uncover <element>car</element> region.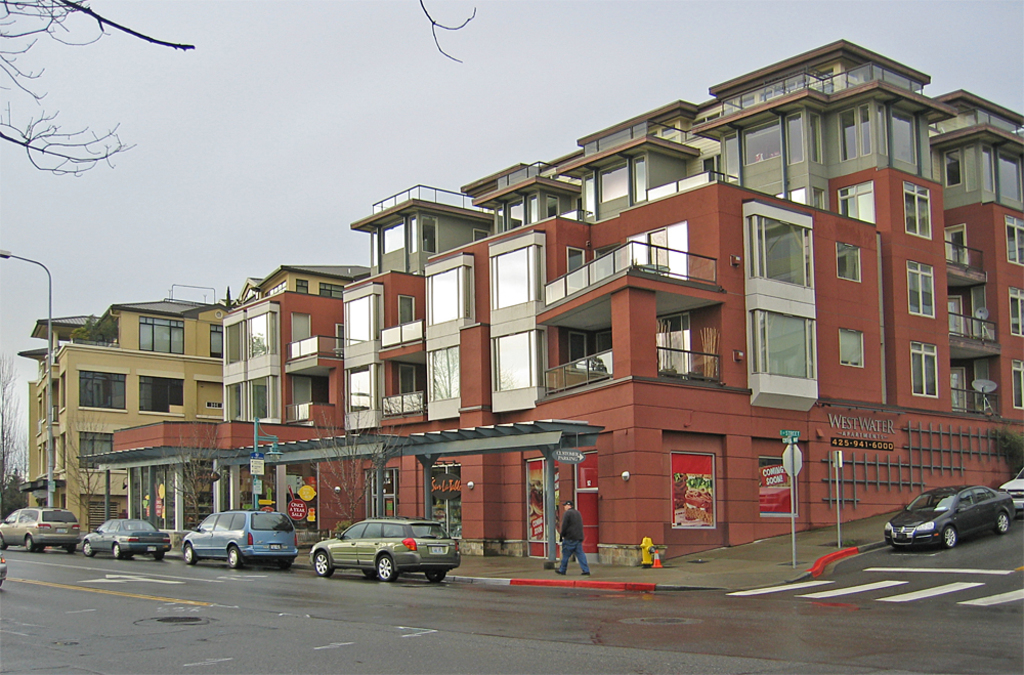
Uncovered: locate(82, 518, 173, 558).
